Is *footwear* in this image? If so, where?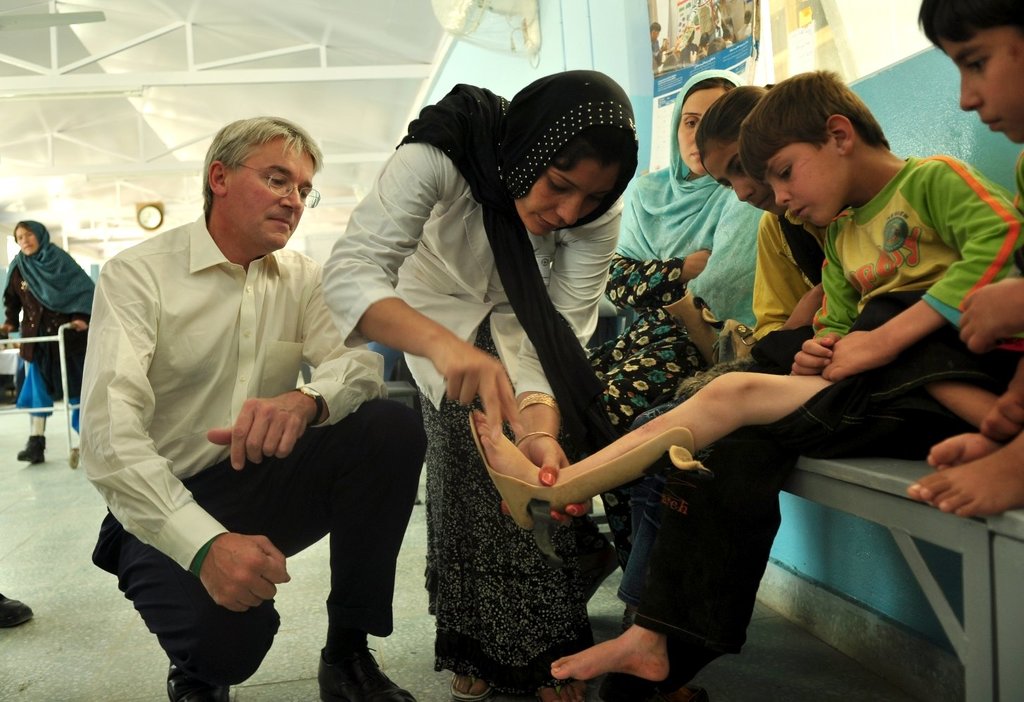
Yes, at region(532, 673, 585, 701).
